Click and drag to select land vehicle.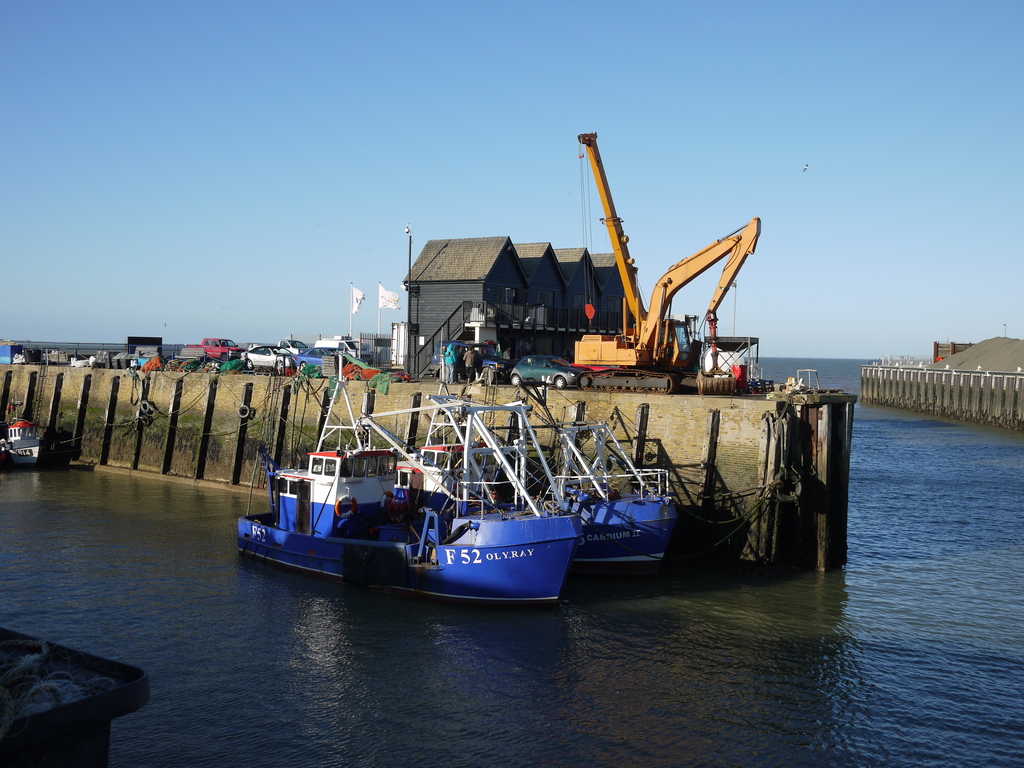
Selection: (x1=246, y1=338, x2=312, y2=356).
